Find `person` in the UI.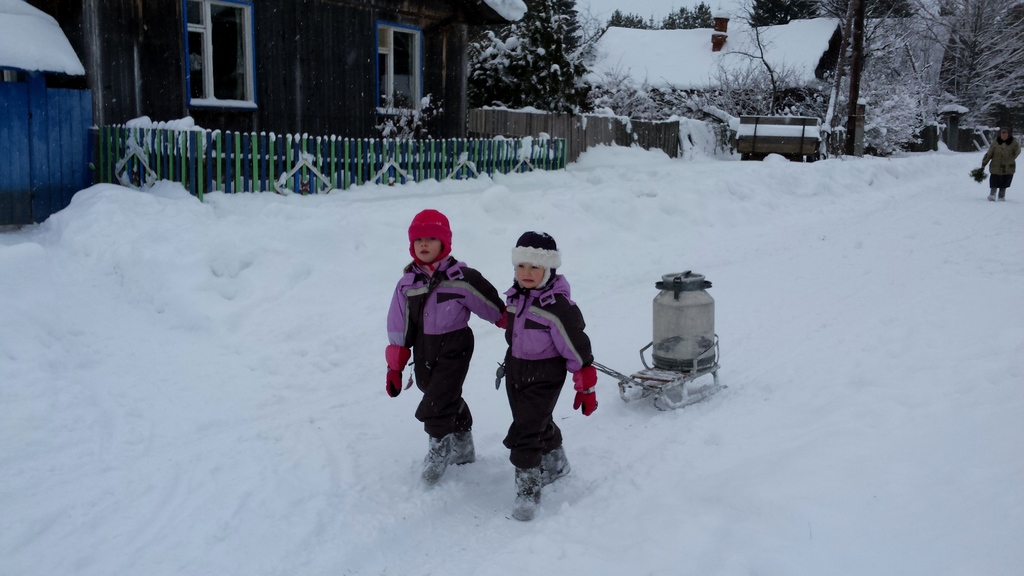
UI element at locate(977, 125, 1020, 197).
